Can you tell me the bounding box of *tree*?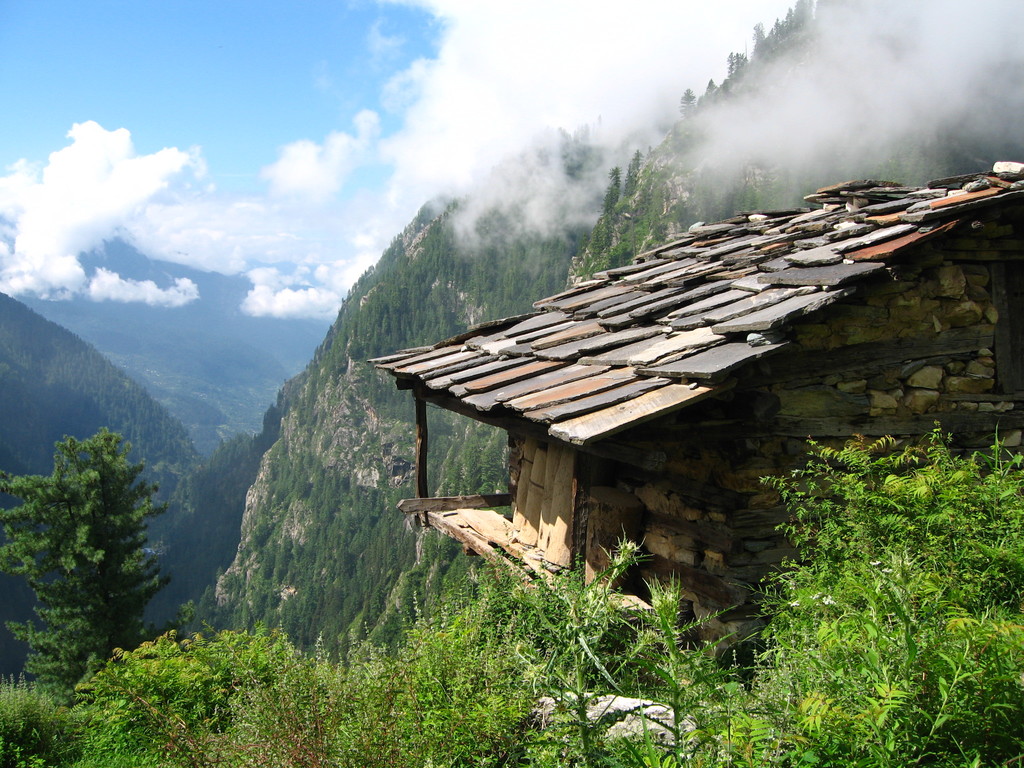
<bbox>0, 425, 170, 705</bbox>.
